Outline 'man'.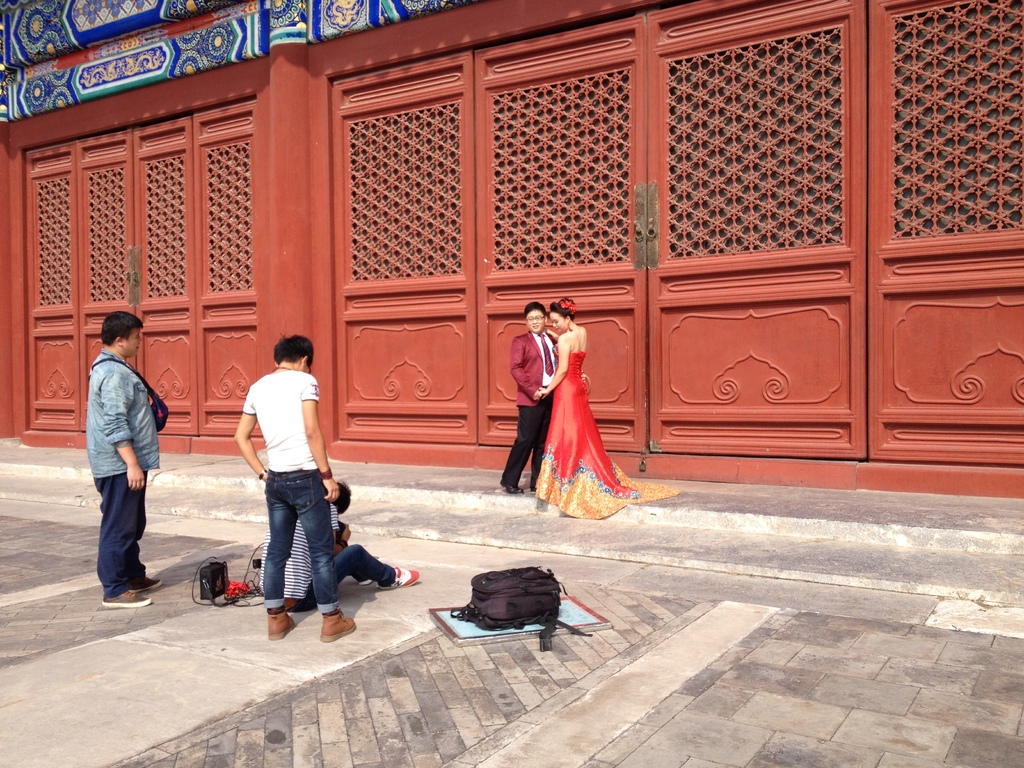
Outline: 68, 302, 164, 603.
